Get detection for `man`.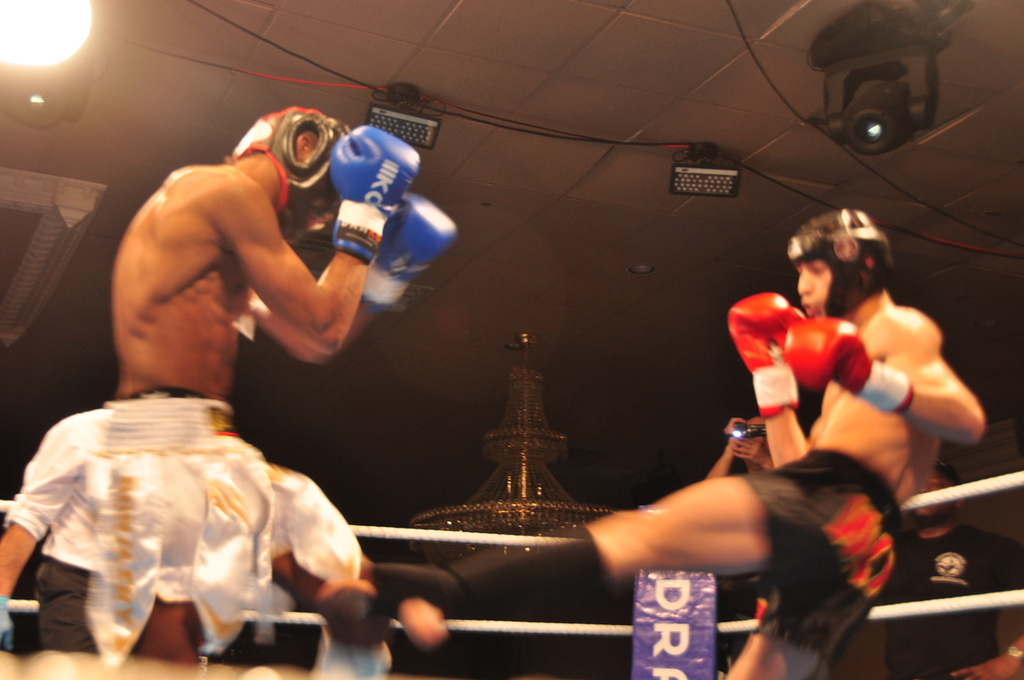
Detection: [83, 99, 436, 521].
